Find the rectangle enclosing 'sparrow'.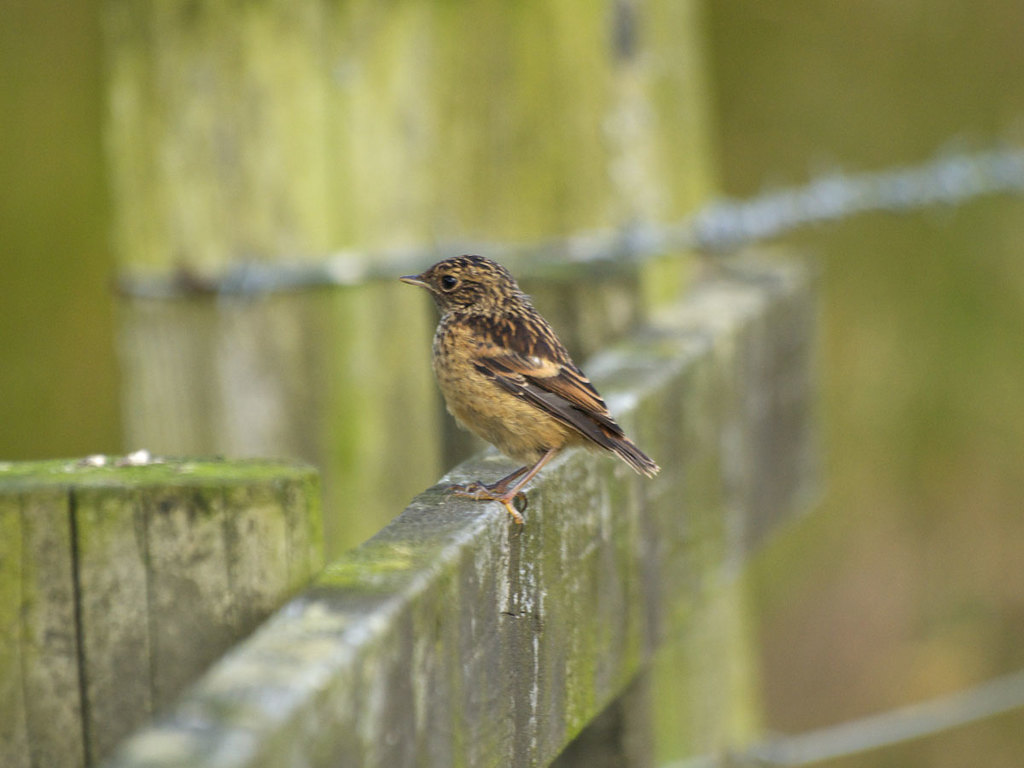
<box>399,254,659,530</box>.
